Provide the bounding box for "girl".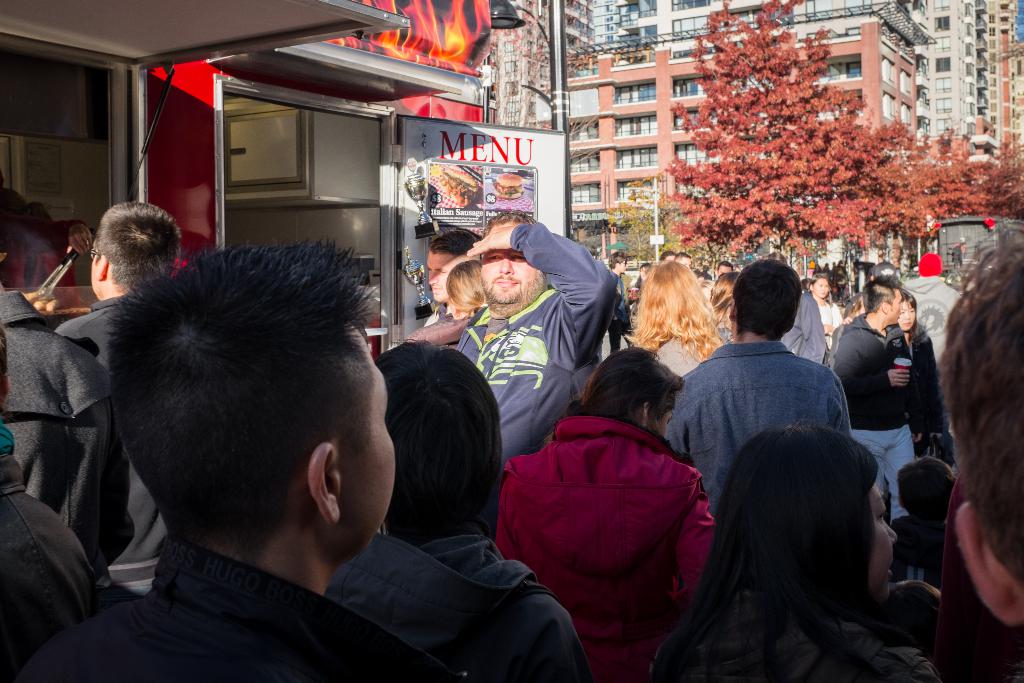
l=489, t=350, r=721, b=678.
